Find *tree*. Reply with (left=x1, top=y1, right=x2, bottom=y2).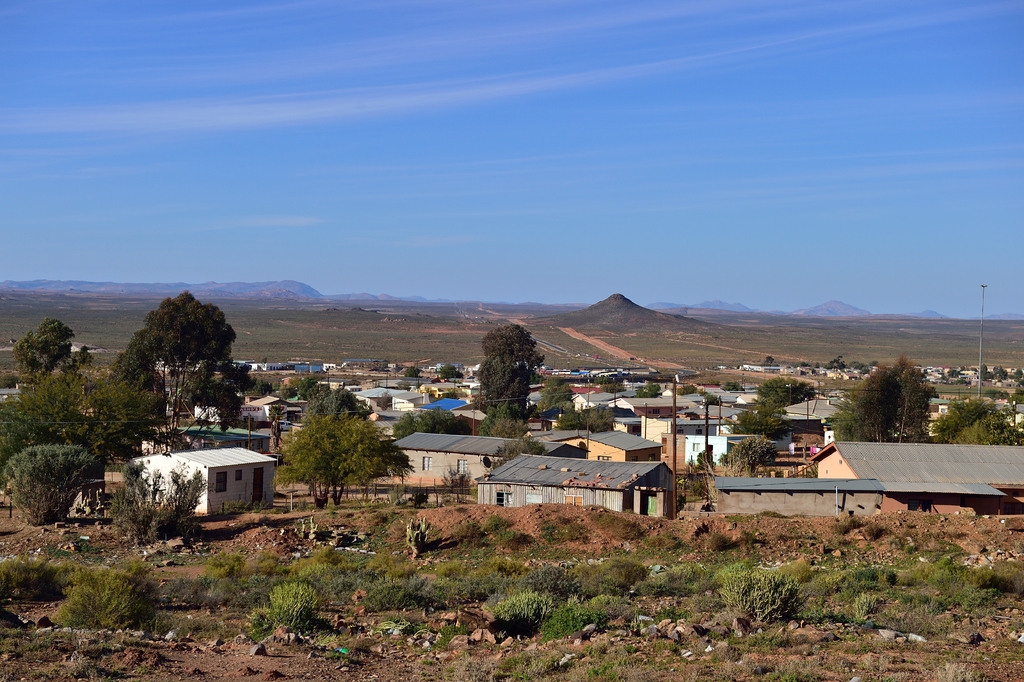
(left=111, top=291, right=259, bottom=433).
